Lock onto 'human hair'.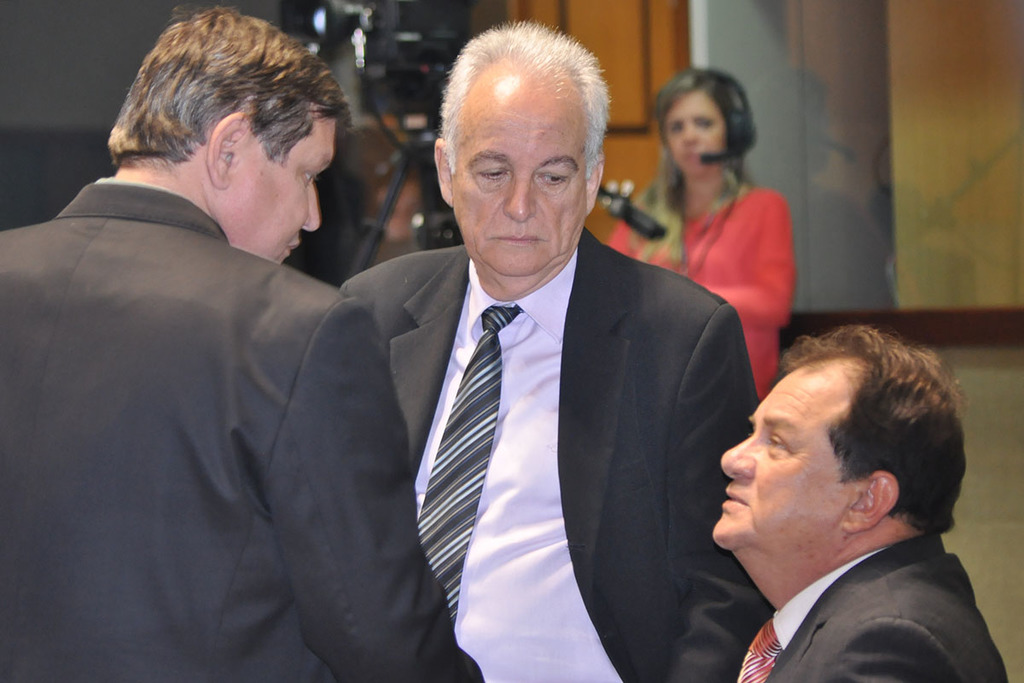
Locked: x1=657 y1=66 x2=760 y2=172.
